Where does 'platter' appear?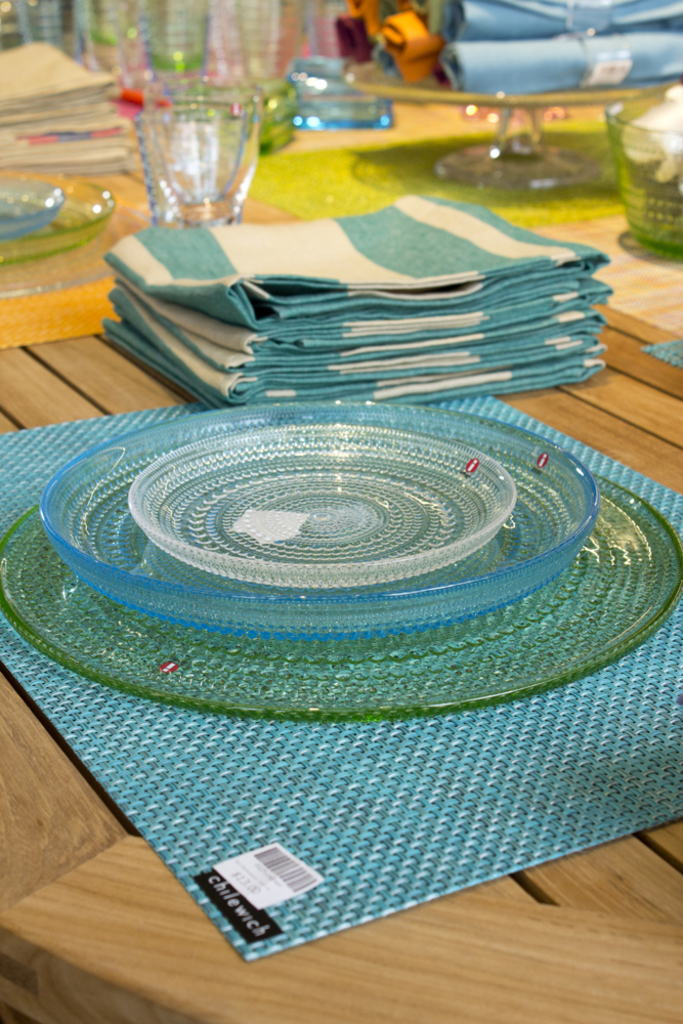
Appears at locate(0, 470, 682, 723).
